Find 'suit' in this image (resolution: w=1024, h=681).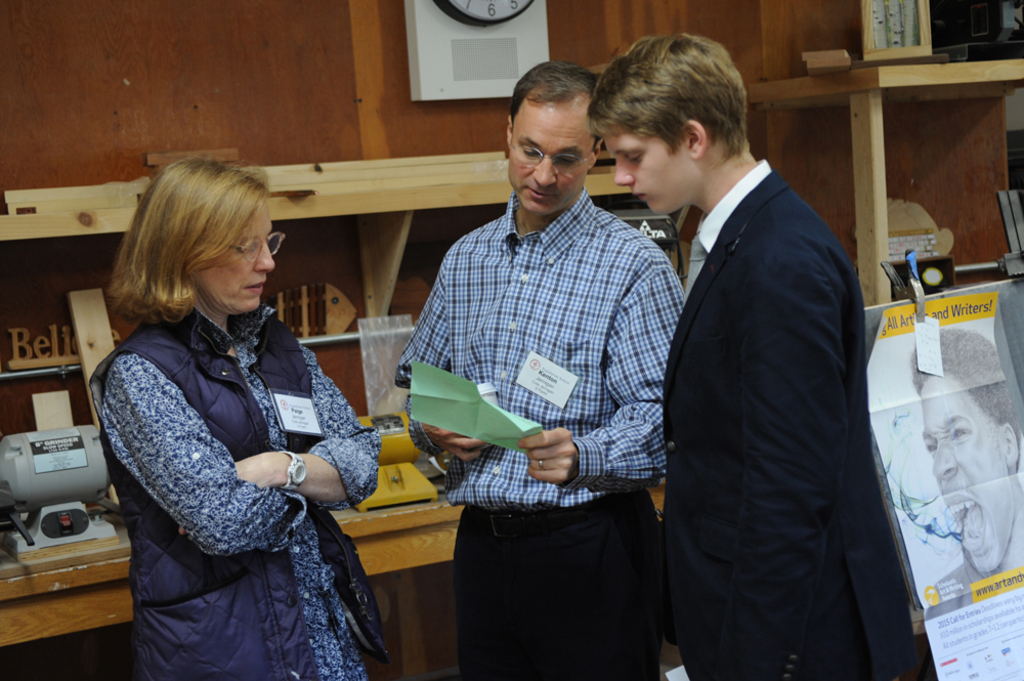
[632,56,914,676].
